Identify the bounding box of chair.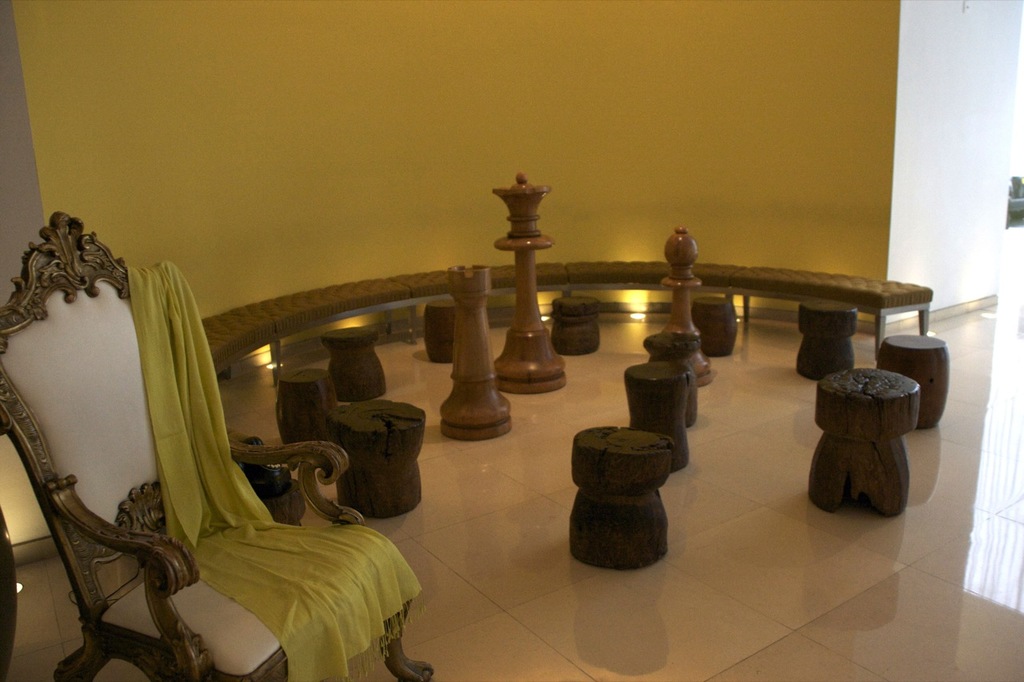
region(28, 272, 398, 681).
